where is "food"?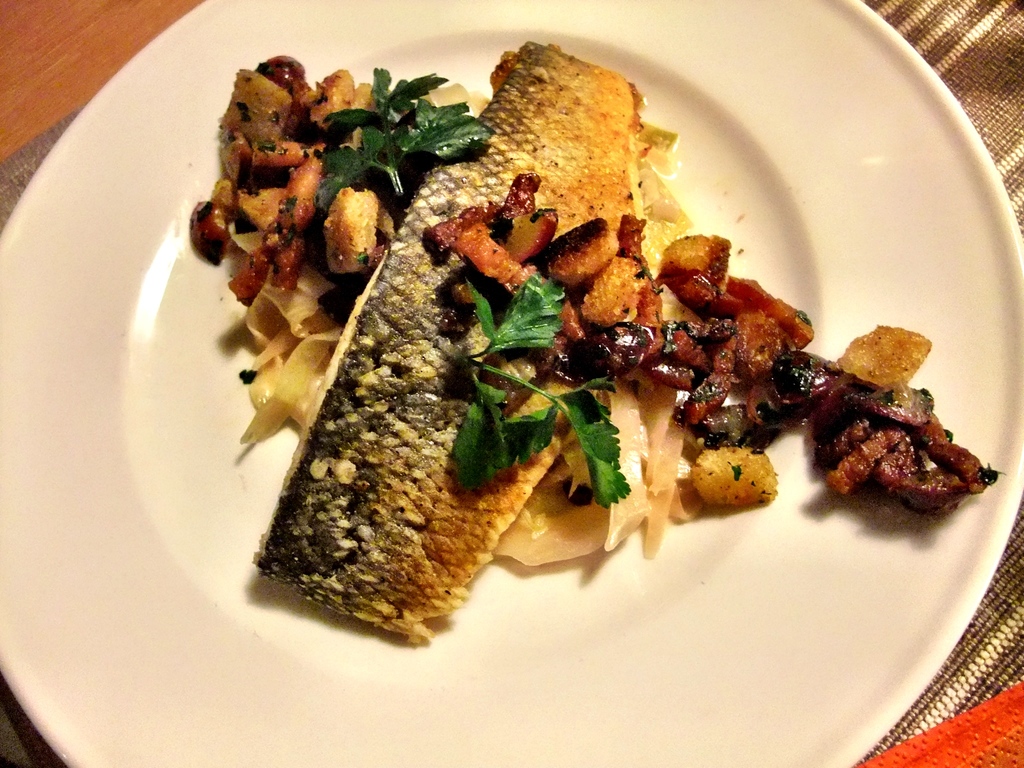
bbox=(200, 58, 902, 623).
